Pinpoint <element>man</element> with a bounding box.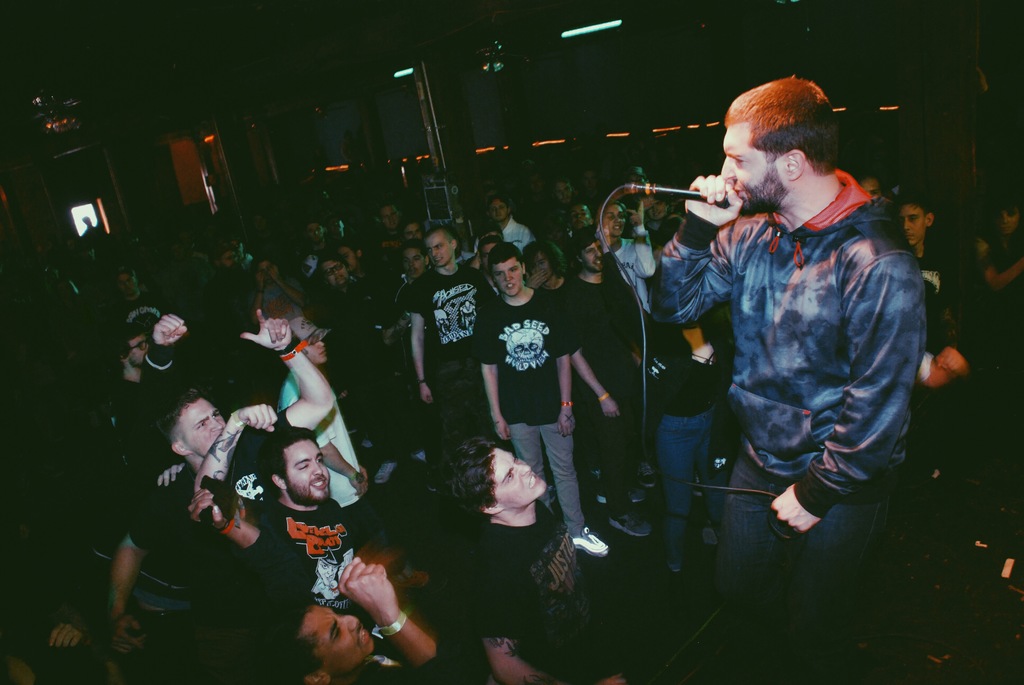
detection(111, 299, 343, 684).
